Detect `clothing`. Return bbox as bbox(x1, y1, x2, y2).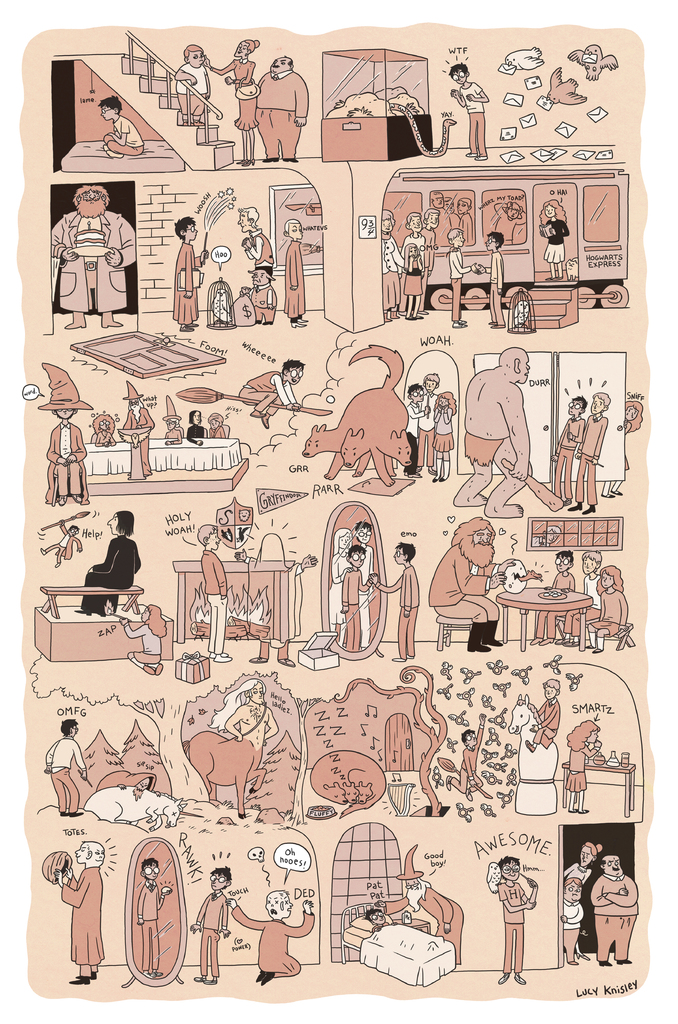
bbox(462, 77, 490, 157).
